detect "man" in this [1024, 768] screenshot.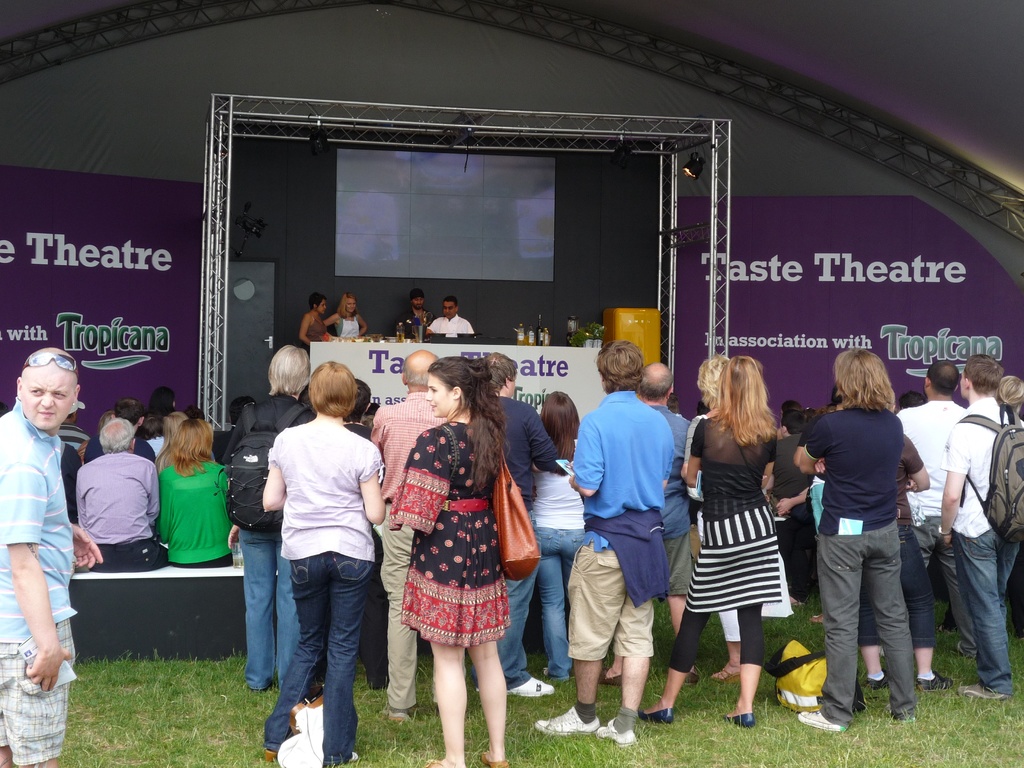
Detection: [0,337,90,702].
